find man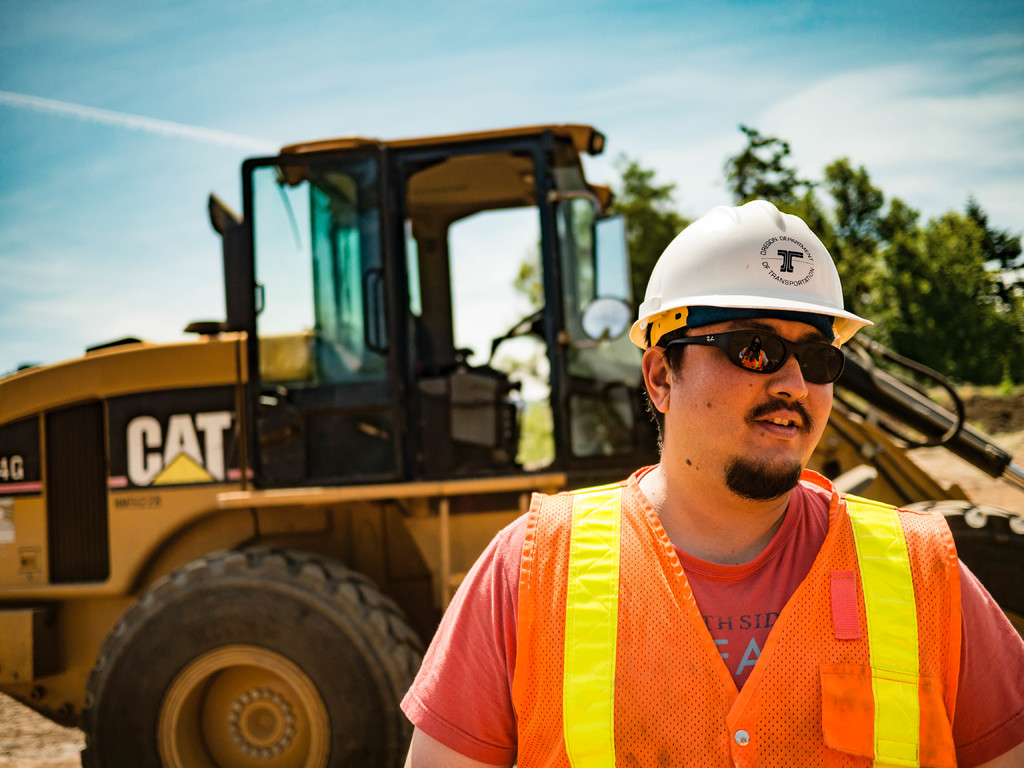
[x1=403, y1=193, x2=1023, y2=767]
